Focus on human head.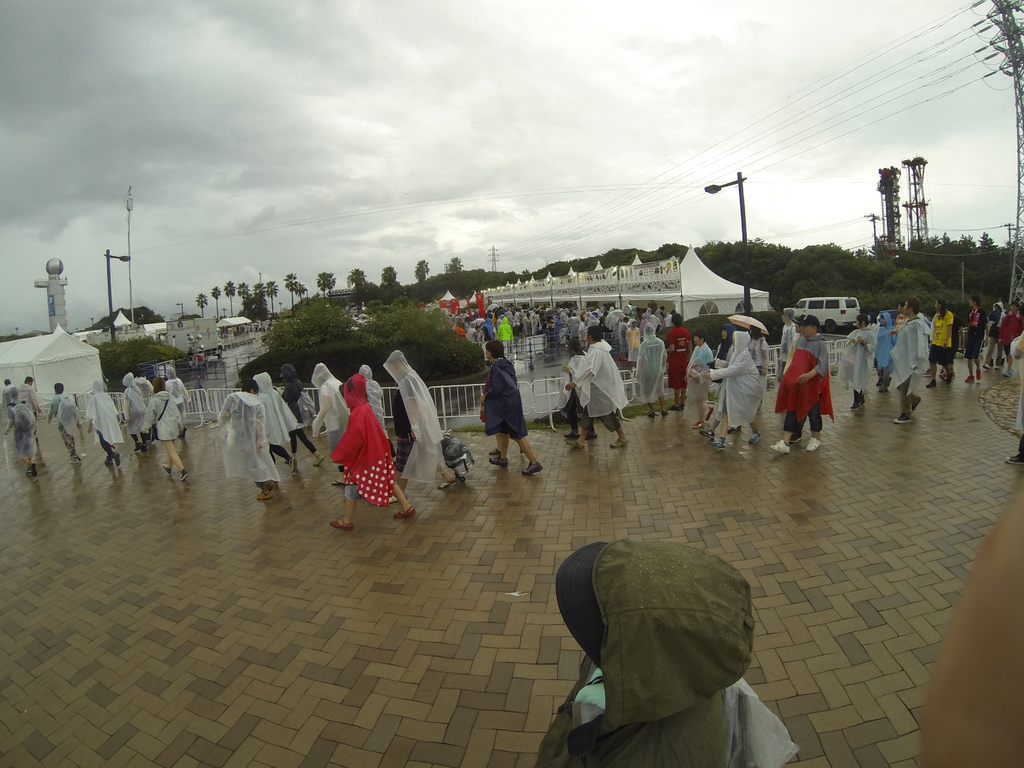
Focused at Rect(340, 373, 364, 405).
